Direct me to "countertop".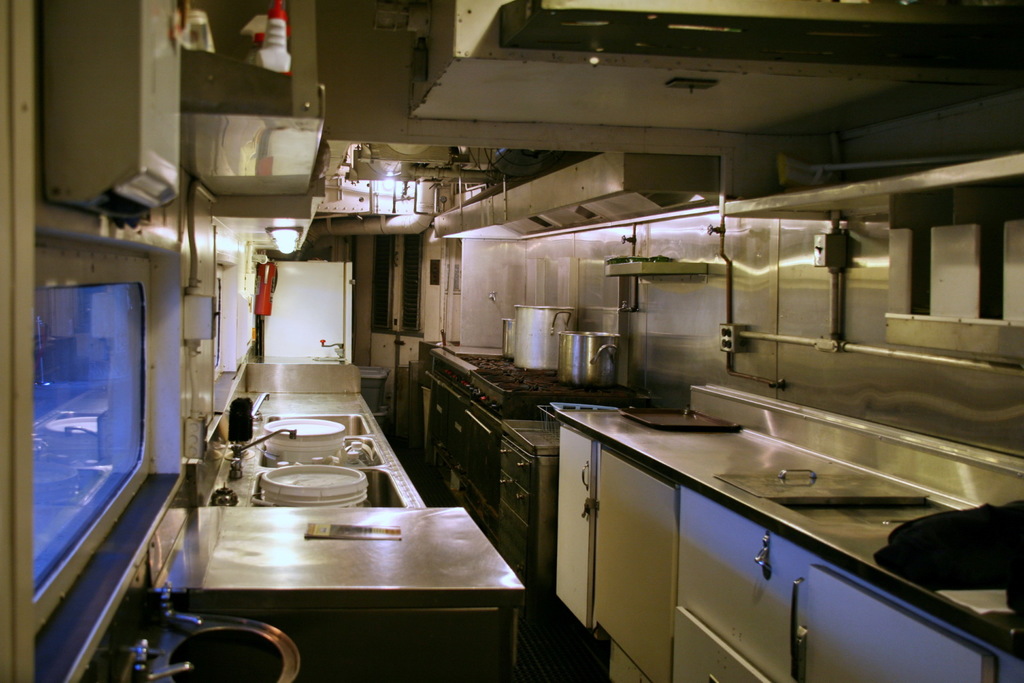
Direction: {"x1": 436, "y1": 341, "x2": 665, "y2": 412}.
